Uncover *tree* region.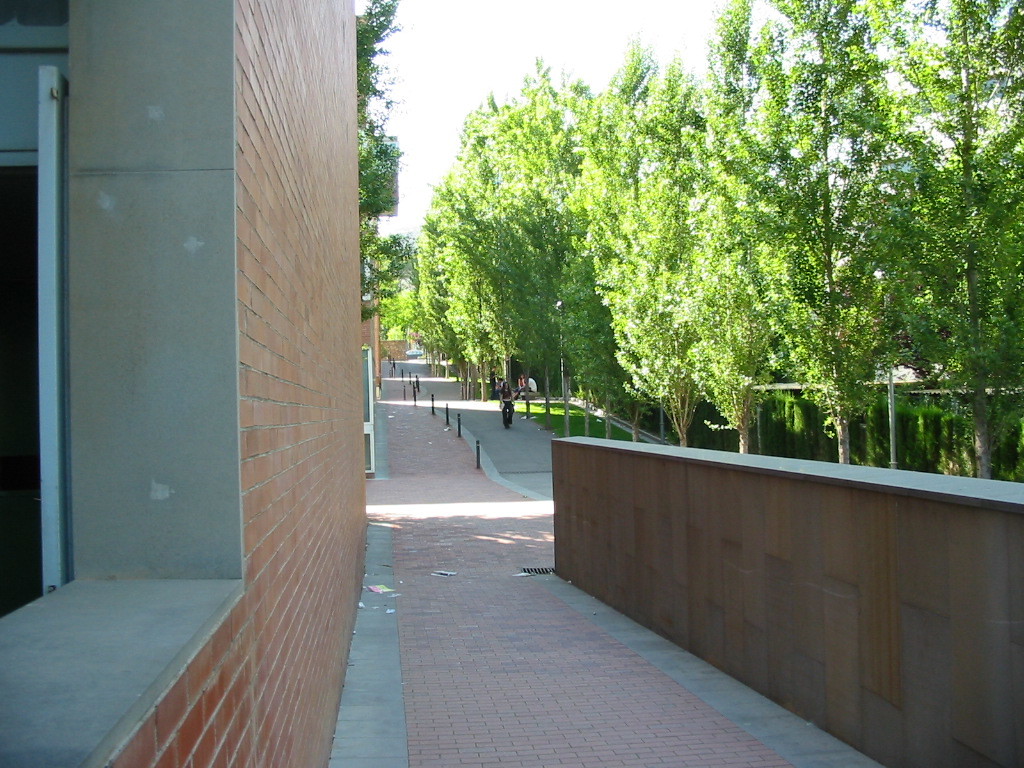
Uncovered: <region>360, 0, 402, 340</region>.
